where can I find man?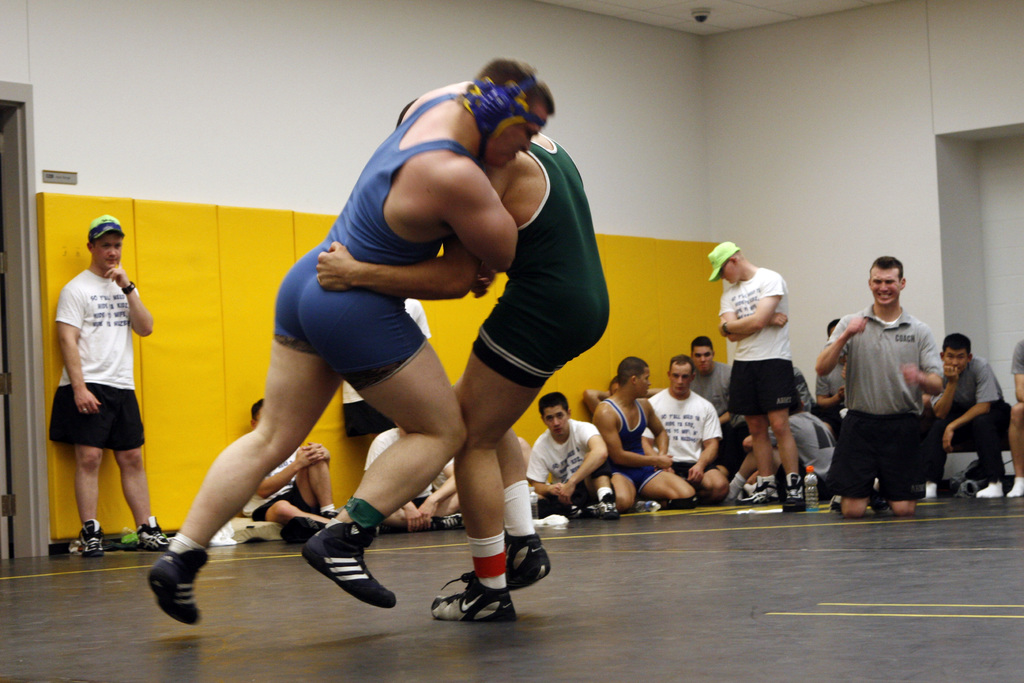
You can find it at [x1=45, y1=226, x2=156, y2=555].
